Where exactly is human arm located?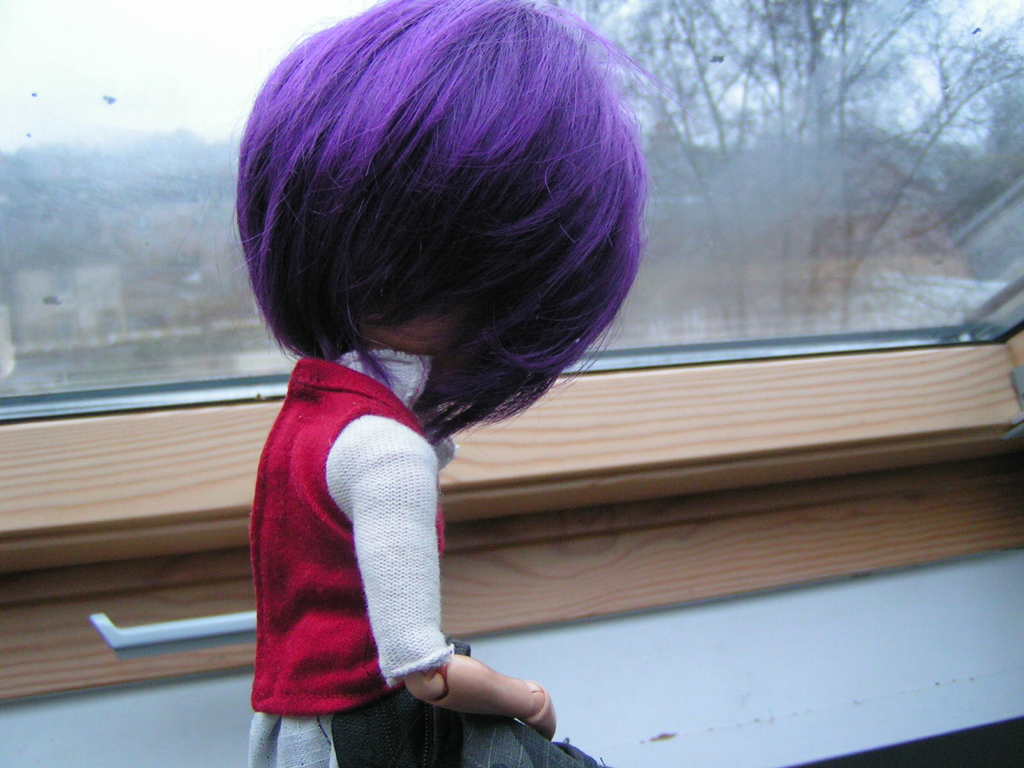
Its bounding box is box(276, 377, 566, 746).
